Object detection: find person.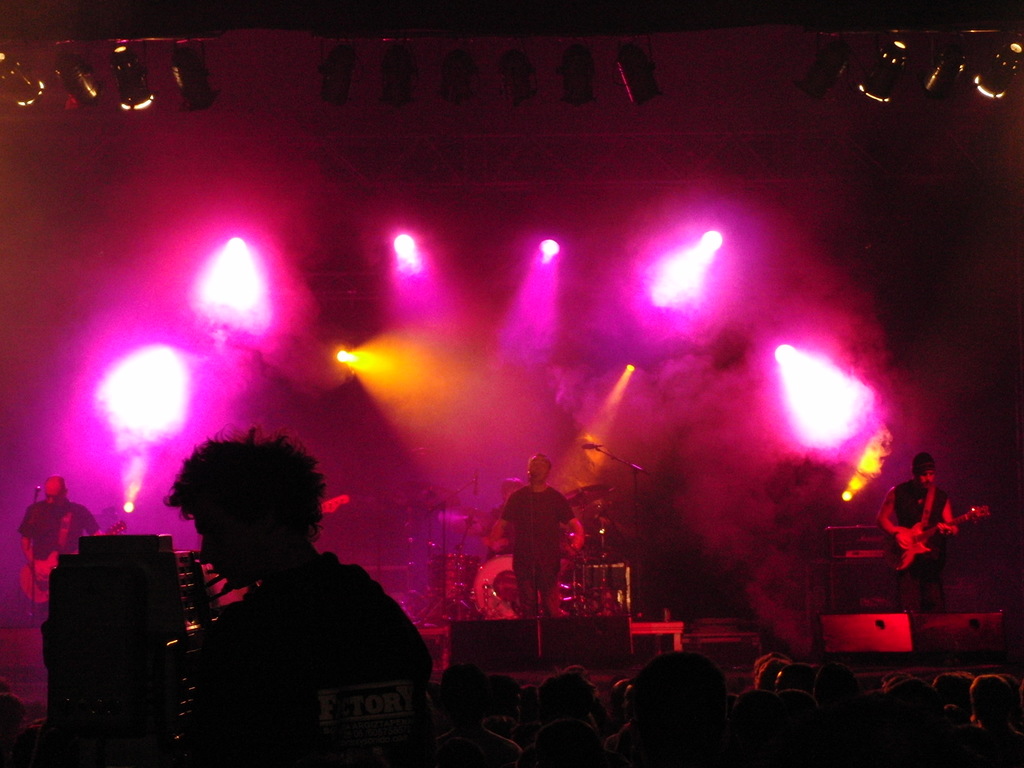
20, 476, 104, 593.
